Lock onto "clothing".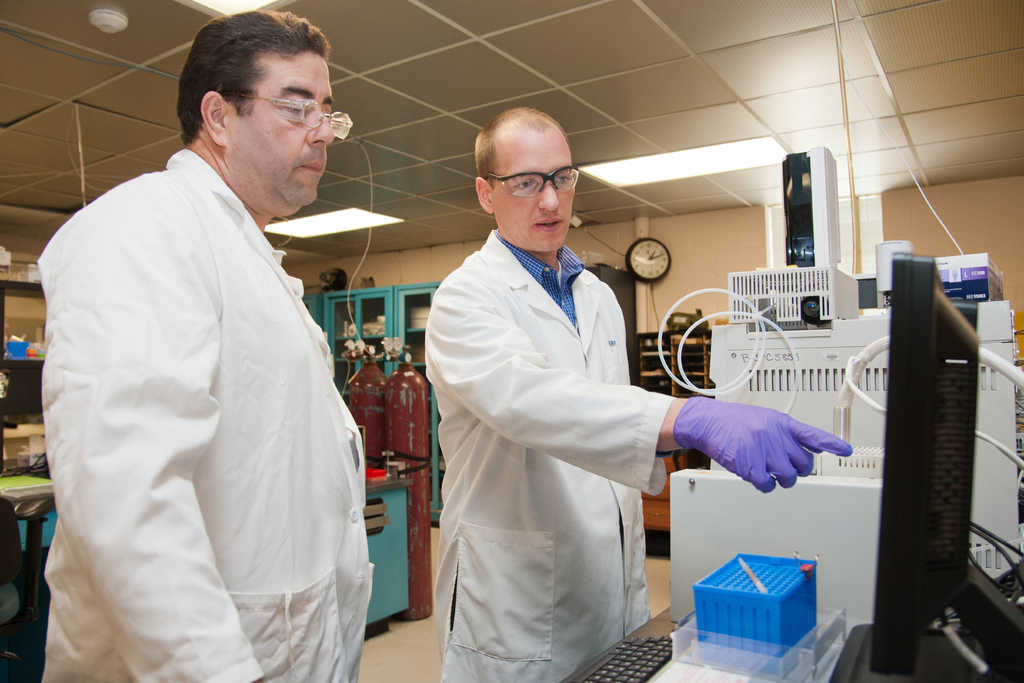
Locked: 35, 149, 376, 682.
